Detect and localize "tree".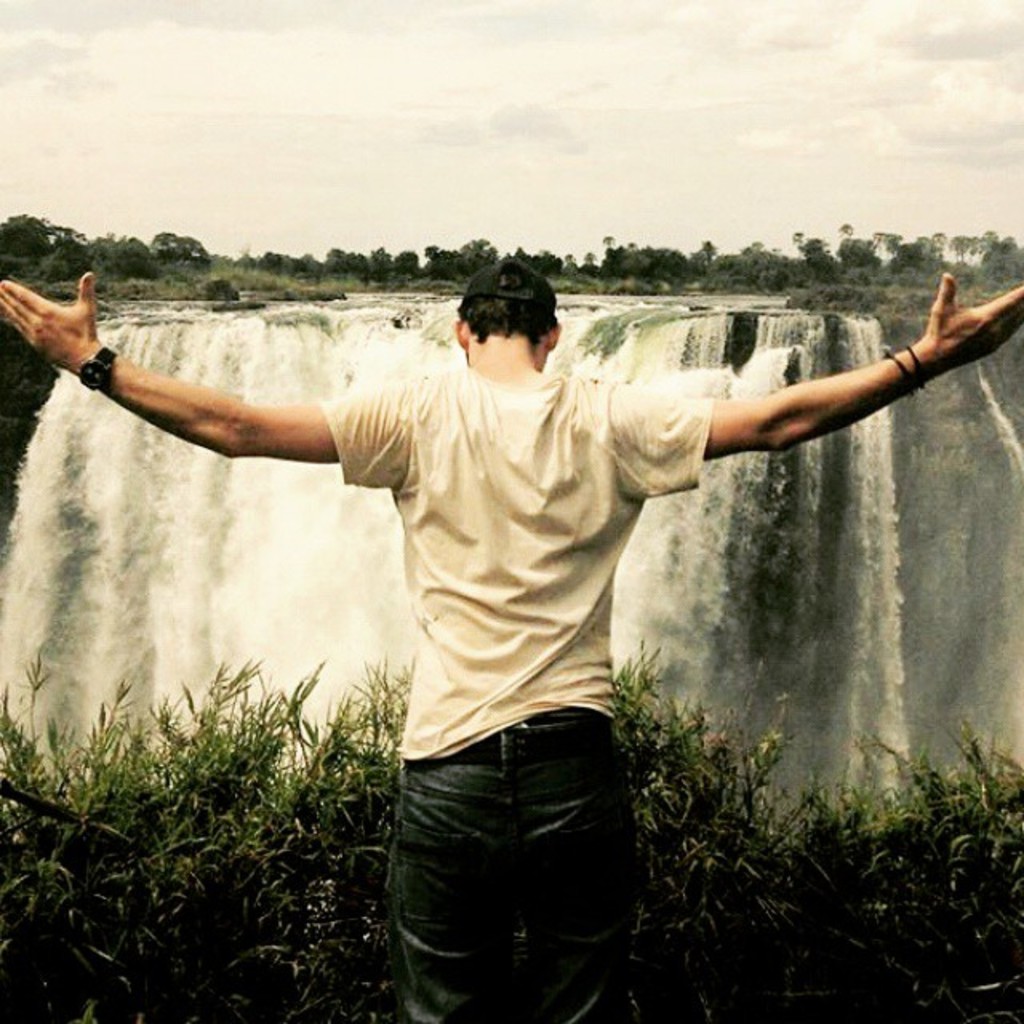
Localized at <box>598,237,704,291</box>.
